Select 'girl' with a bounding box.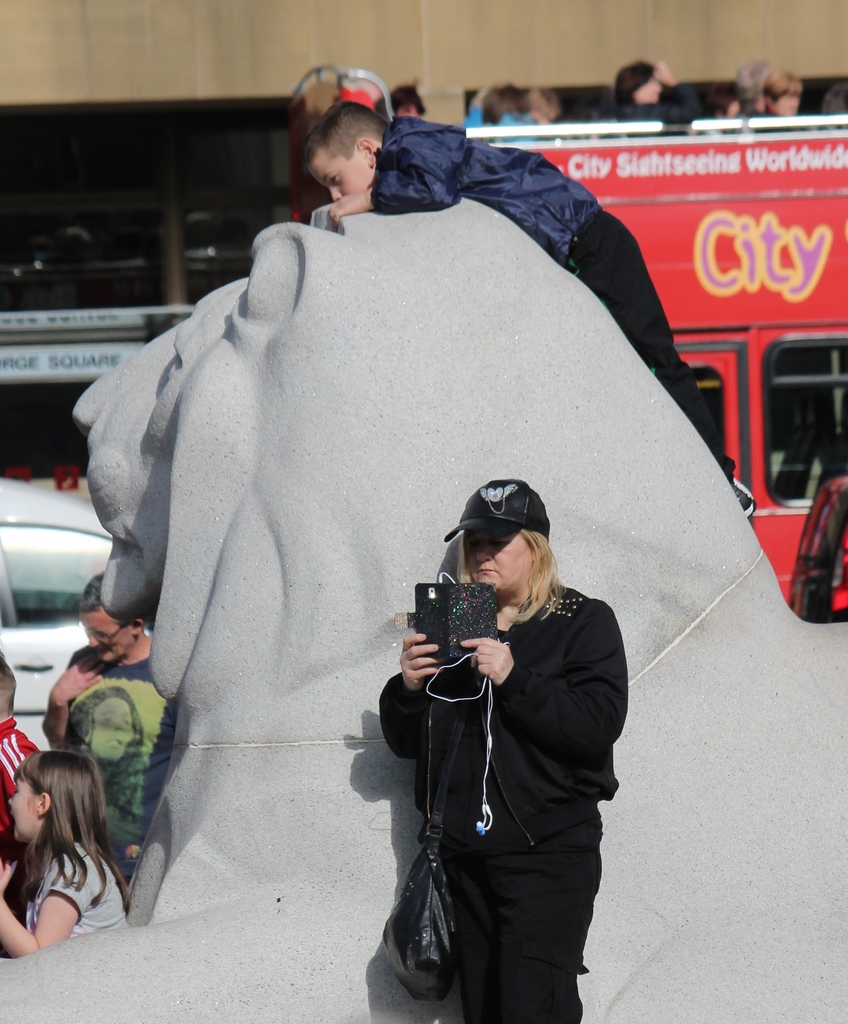
(left=0, top=749, right=131, bottom=961).
